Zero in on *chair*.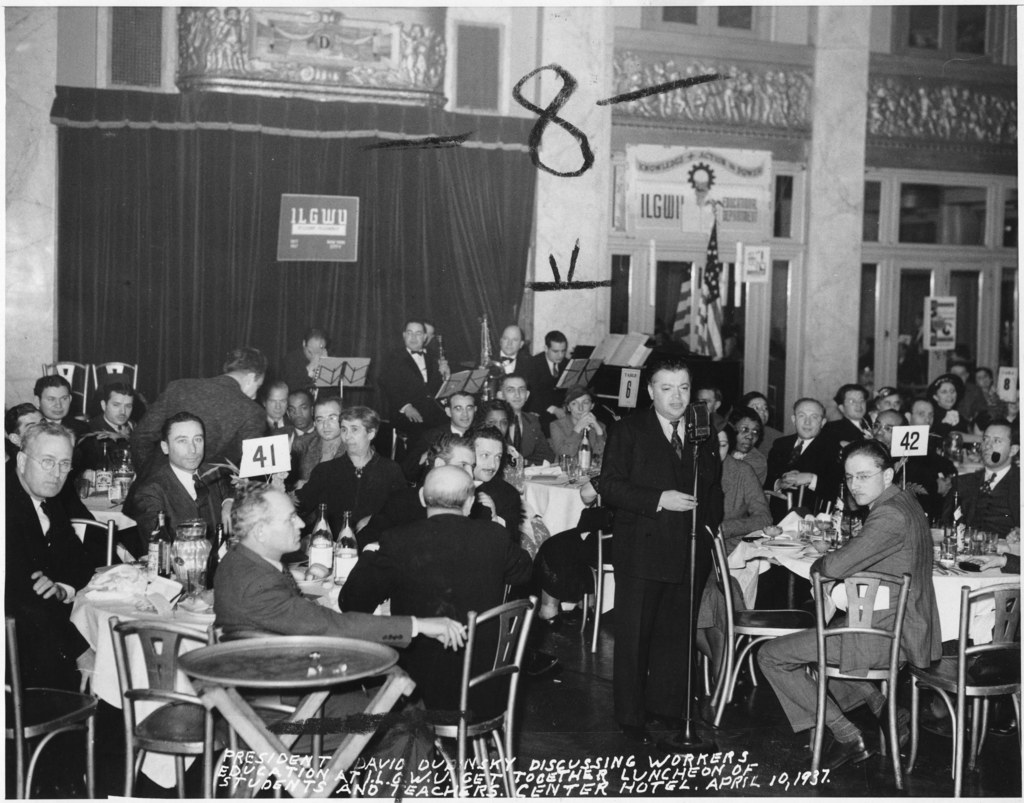
Zeroed in: (803,572,914,786).
